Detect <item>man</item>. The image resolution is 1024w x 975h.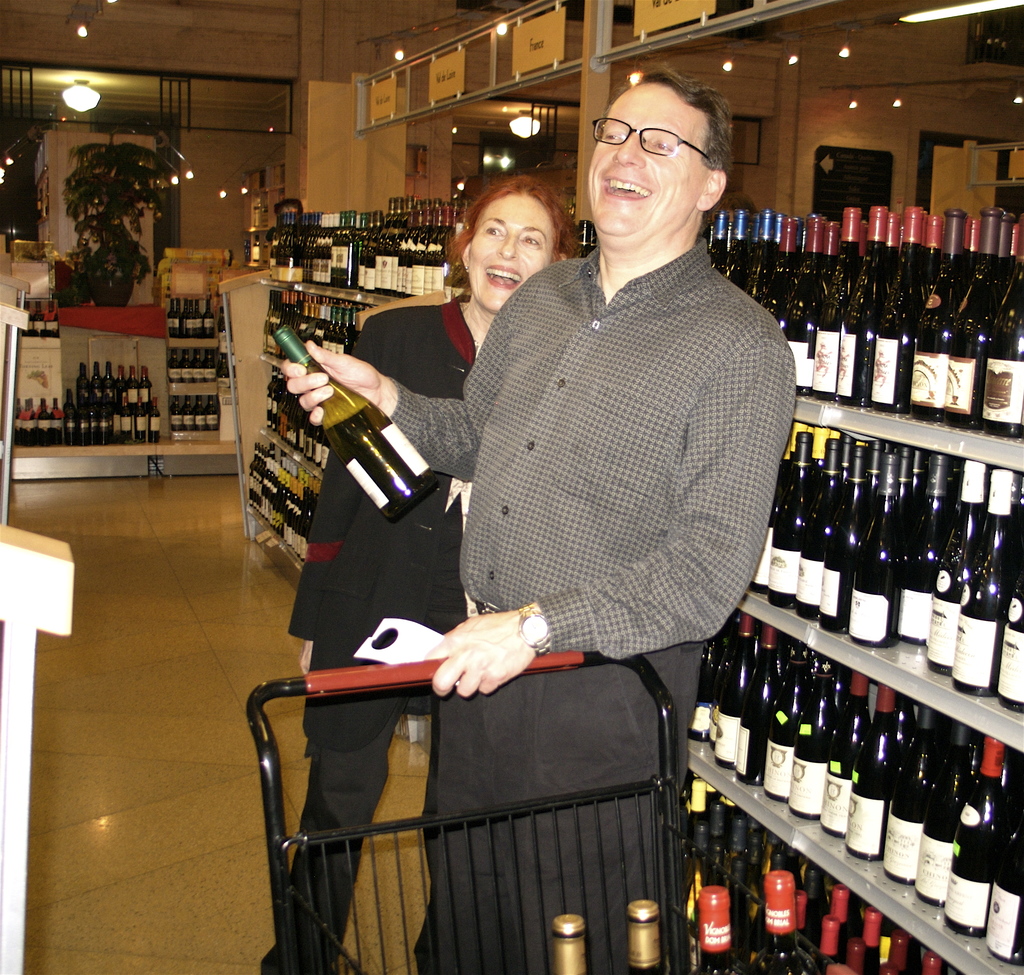
Rect(282, 127, 780, 912).
